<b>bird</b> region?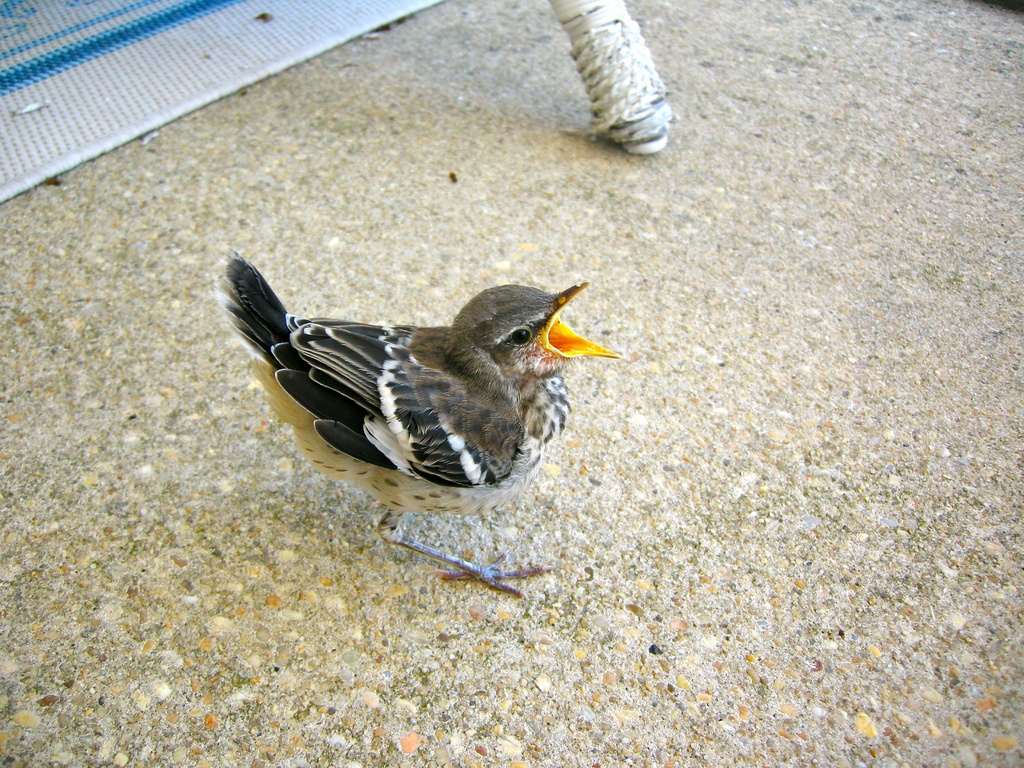
226:261:636:597
